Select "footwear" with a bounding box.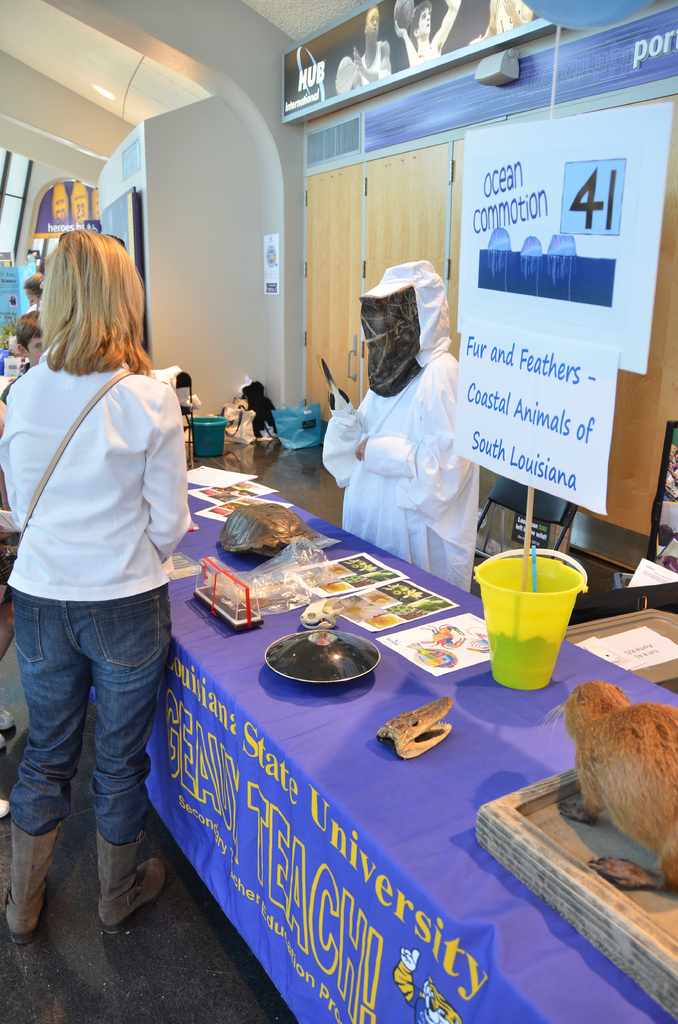
locate(0, 712, 17, 731).
